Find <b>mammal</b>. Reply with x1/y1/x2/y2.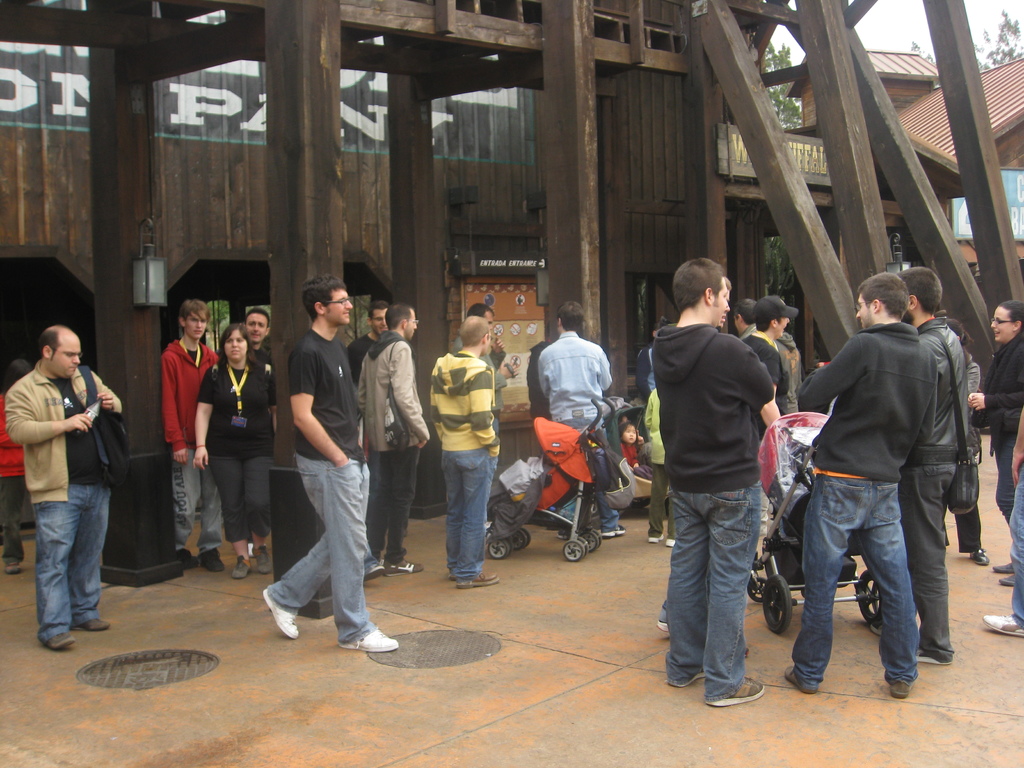
639/388/673/548.
